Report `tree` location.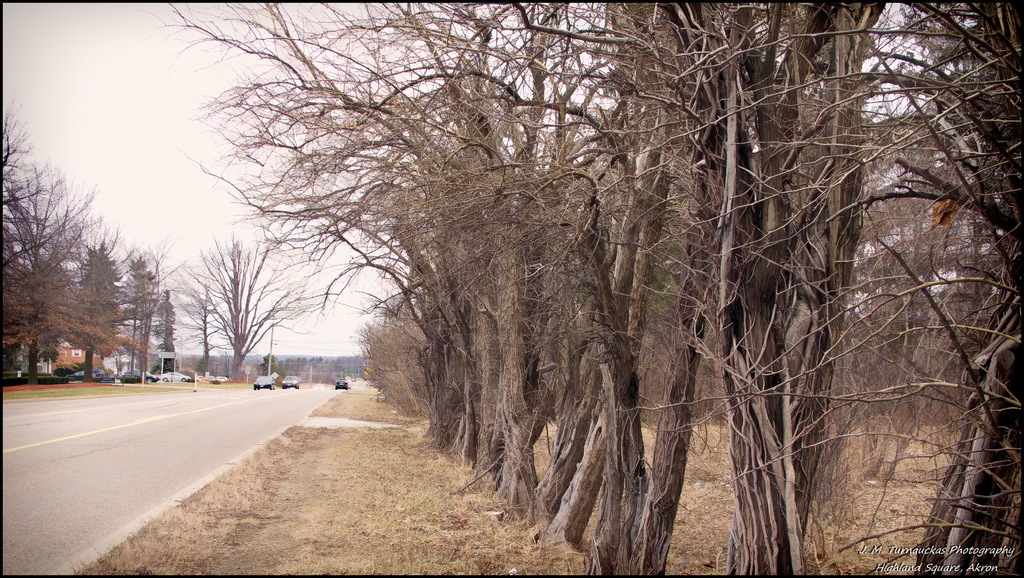
Report: [81,214,114,382].
